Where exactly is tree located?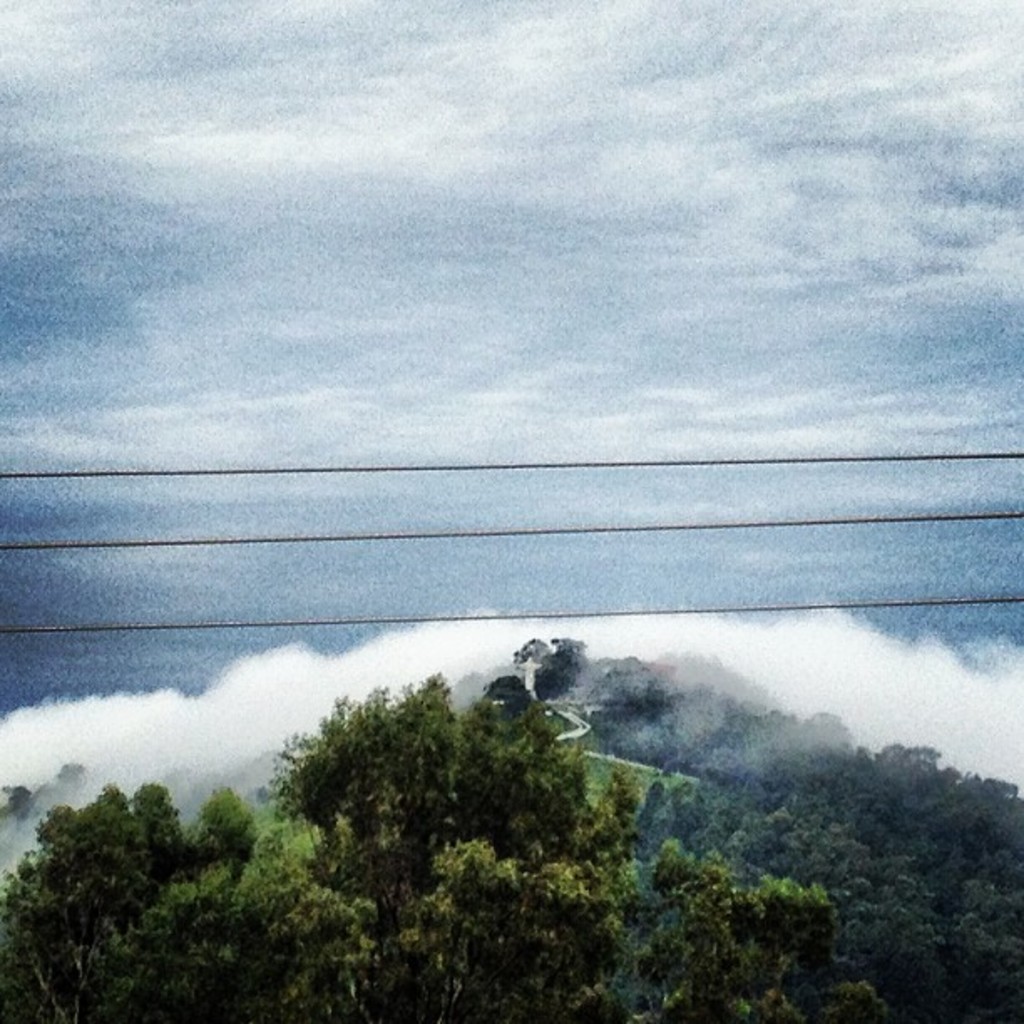
Its bounding box is [left=192, top=781, right=326, bottom=890].
